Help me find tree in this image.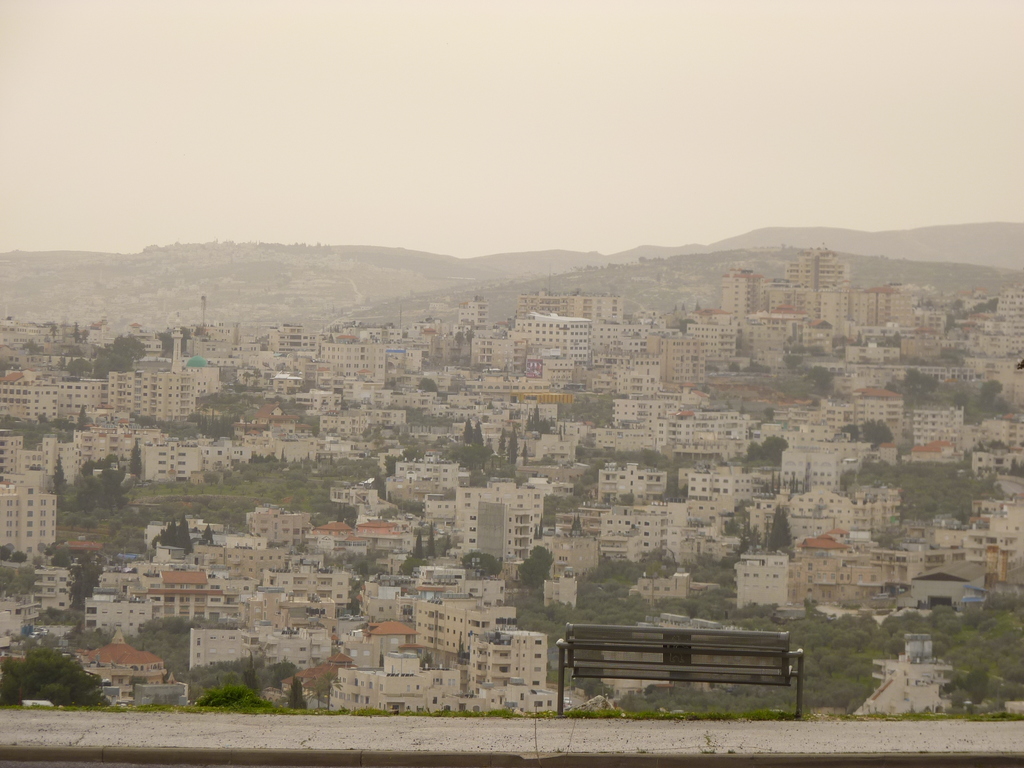
Found it: bbox=(724, 399, 735, 410).
